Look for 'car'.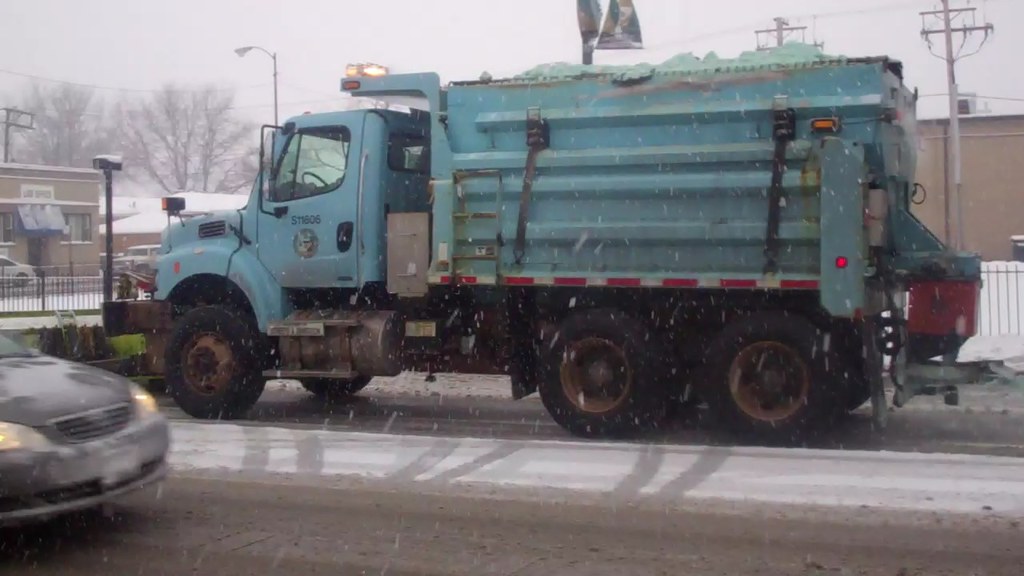
Found: Rect(0, 252, 37, 286).
